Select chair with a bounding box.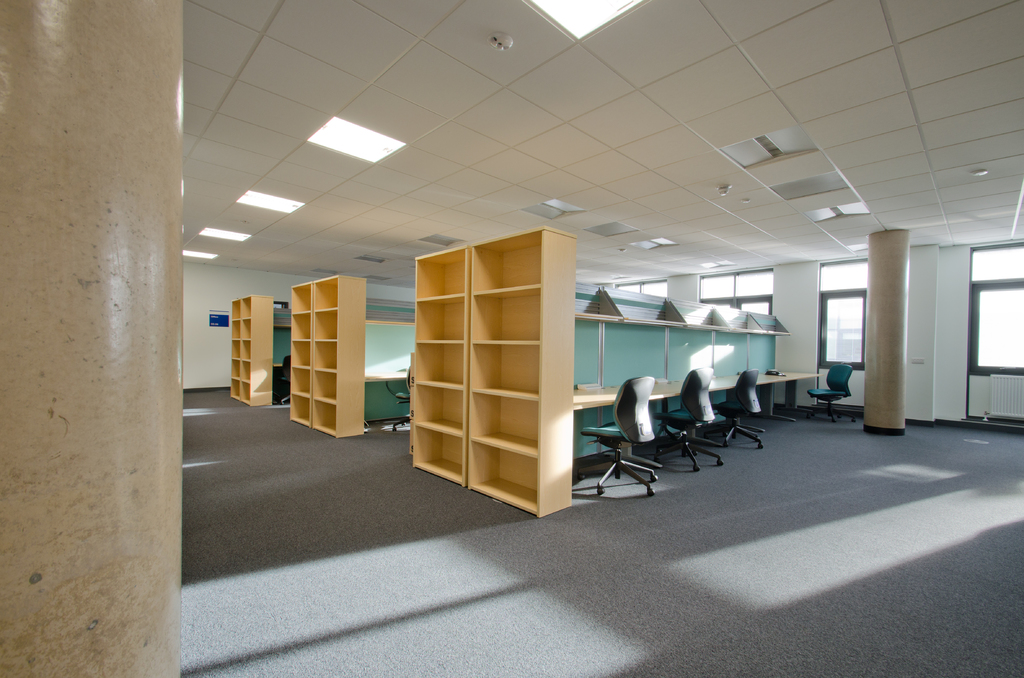
<box>714,371,767,453</box>.
